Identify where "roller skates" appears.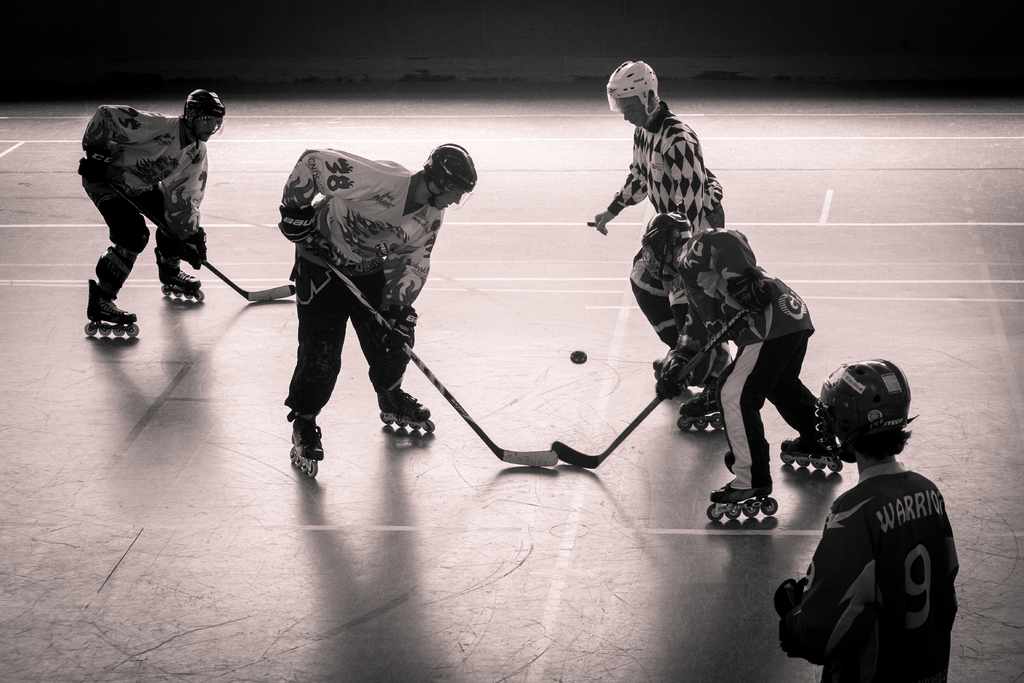
Appears at box(160, 263, 207, 304).
